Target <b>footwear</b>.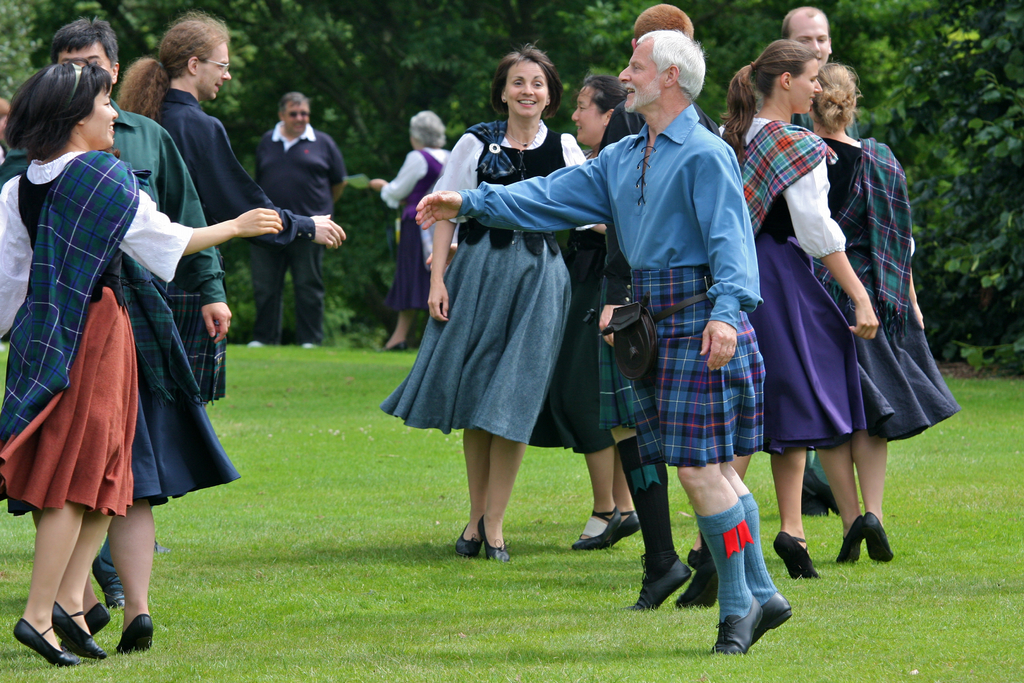
Target region: bbox=(248, 340, 263, 345).
